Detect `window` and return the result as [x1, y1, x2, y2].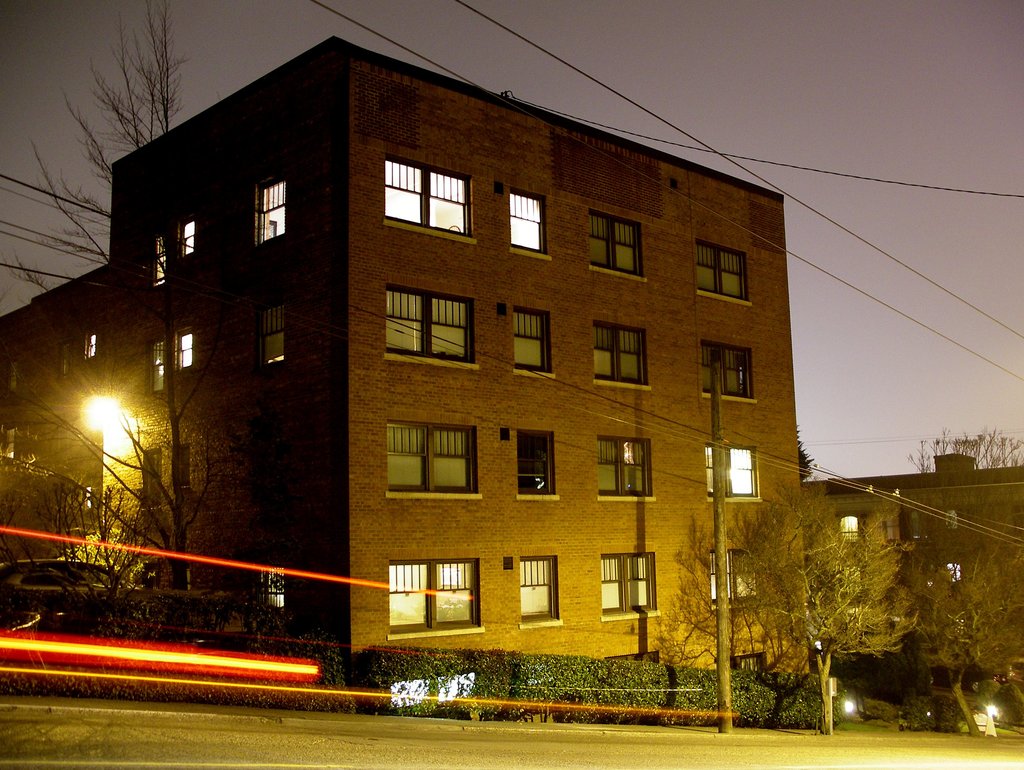
[589, 210, 647, 285].
